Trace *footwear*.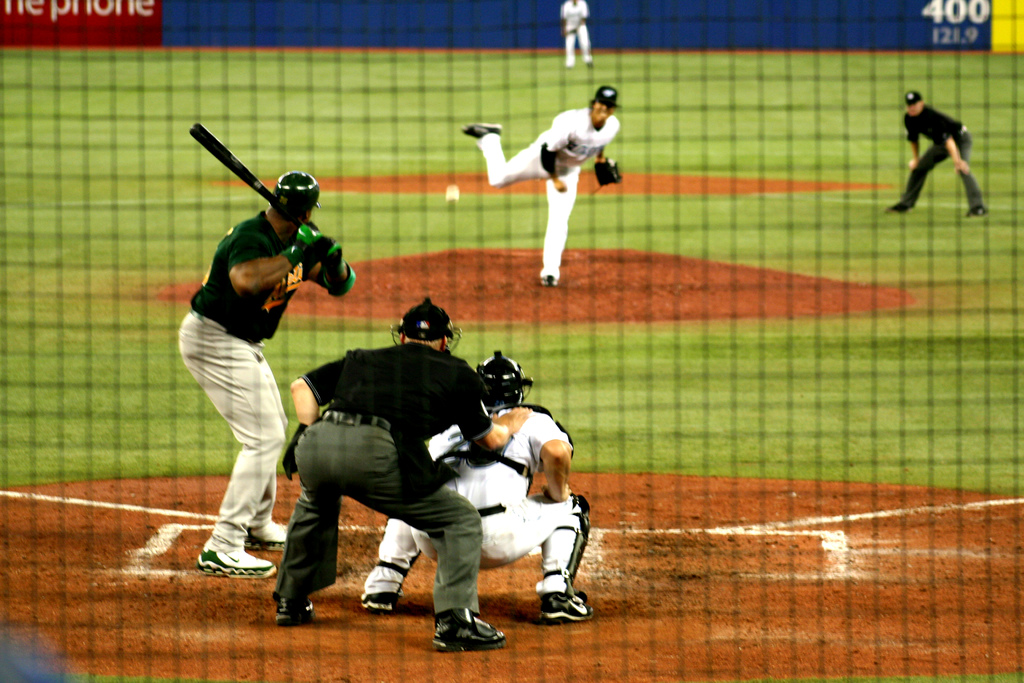
Traced to select_region(423, 598, 497, 656).
